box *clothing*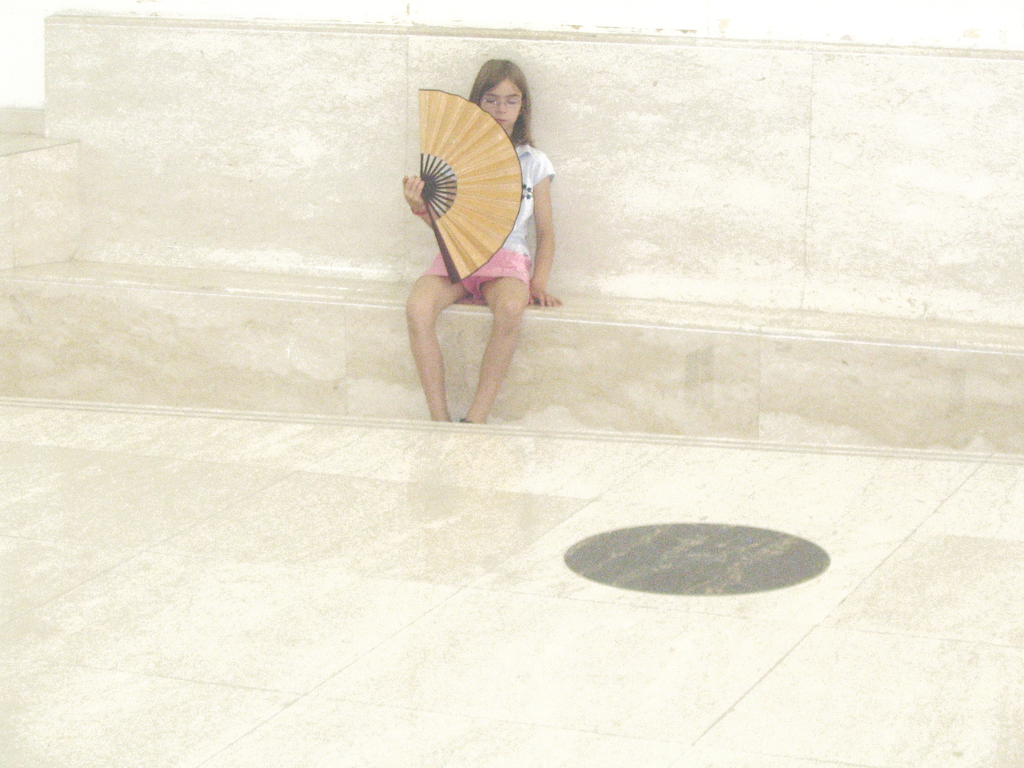
x1=421, y1=145, x2=557, y2=298
